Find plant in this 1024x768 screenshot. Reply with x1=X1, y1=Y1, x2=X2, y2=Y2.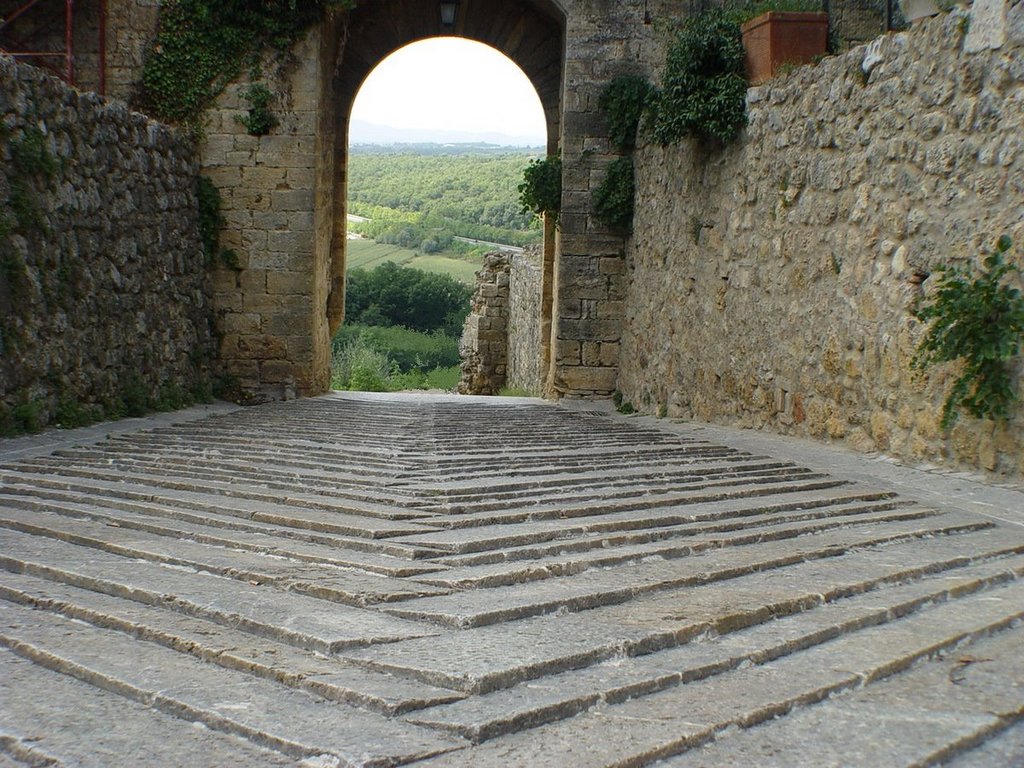
x1=8, y1=180, x2=37, y2=226.
